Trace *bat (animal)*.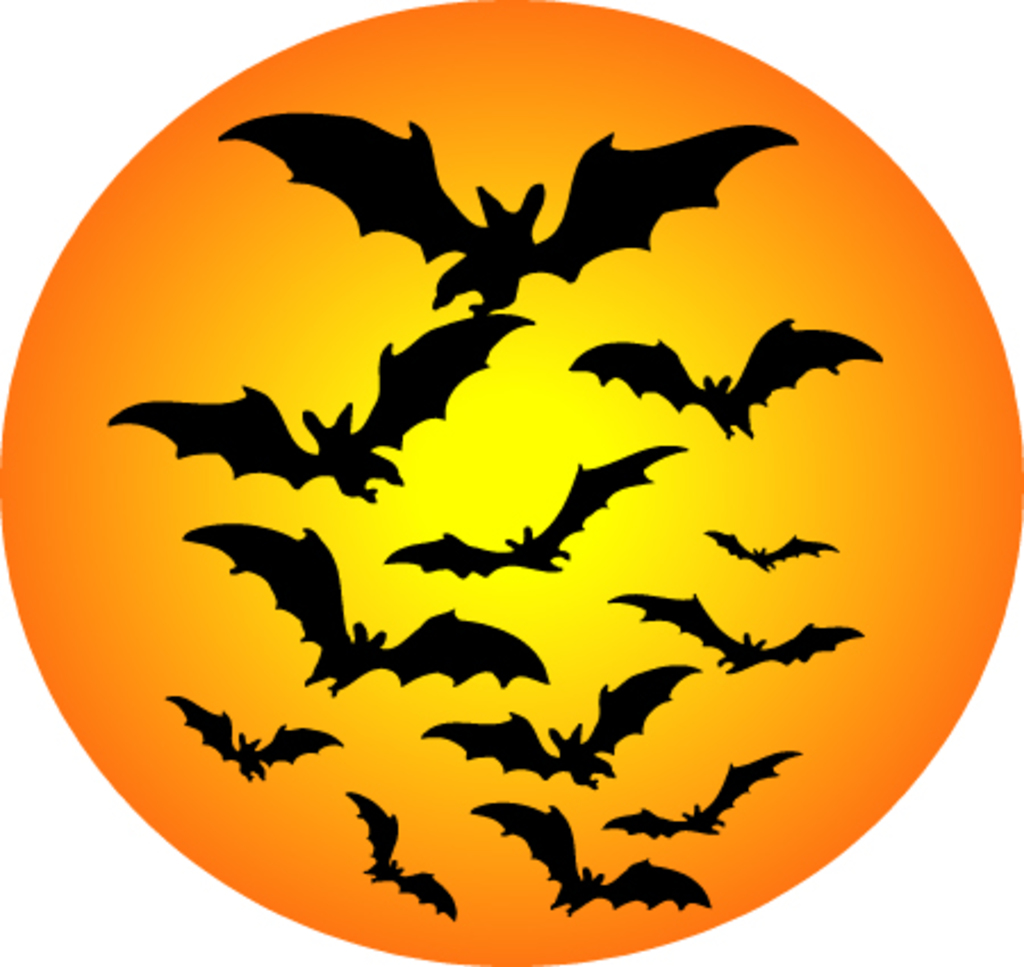
Traced to x1=476, y1=796, x2=717, y2=921.
